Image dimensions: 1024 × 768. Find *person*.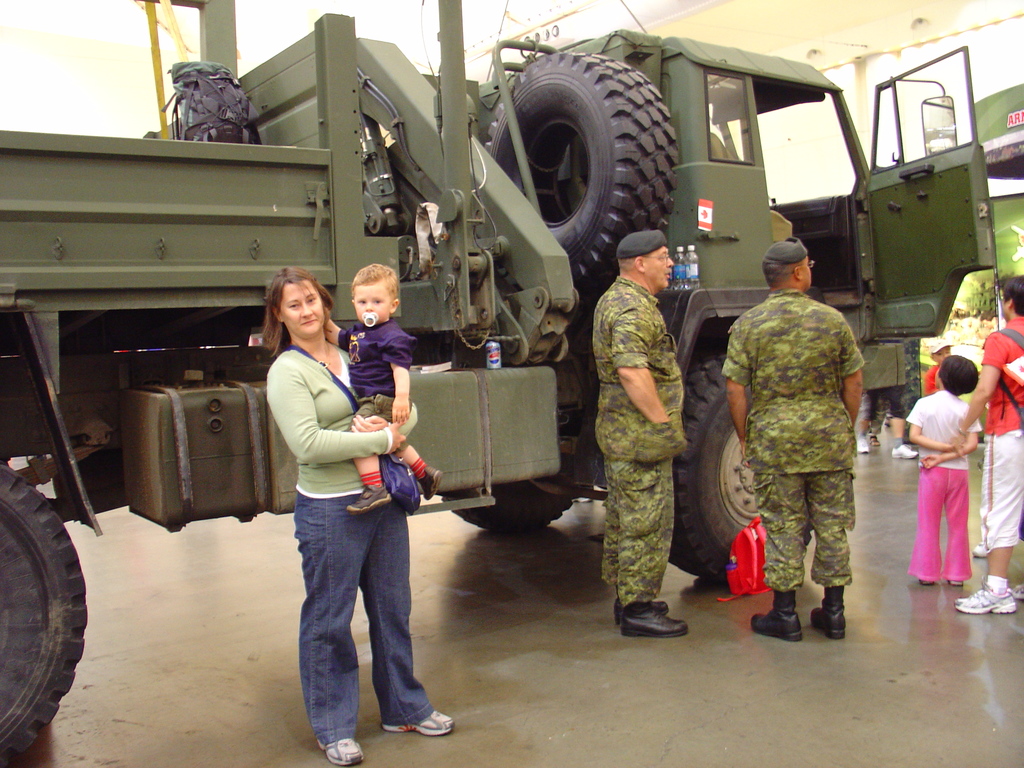
849,339,917,460.
